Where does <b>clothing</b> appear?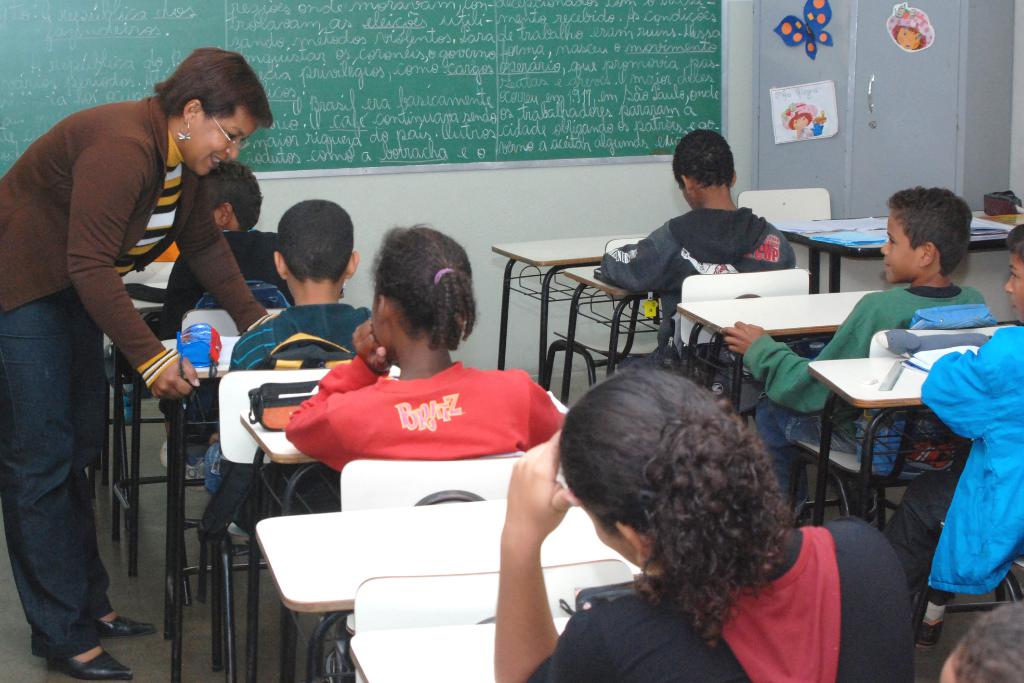
Appears at (150,231,296,443).
